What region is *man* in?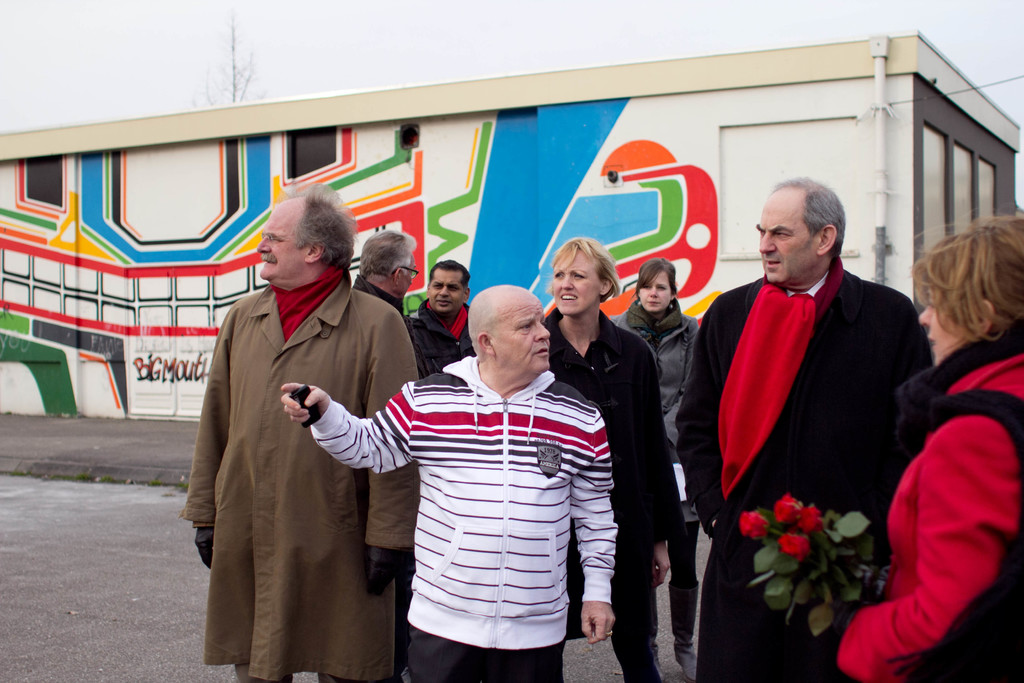
(181,182,419,682).
